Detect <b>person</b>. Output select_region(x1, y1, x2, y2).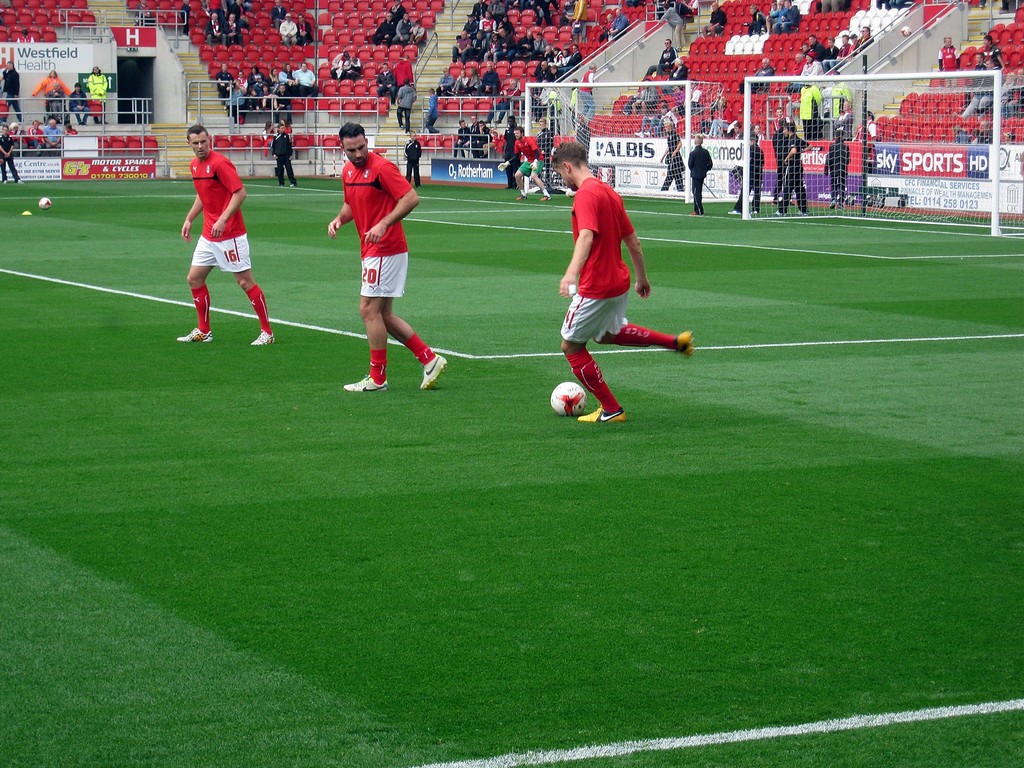
select_region(959, 49, 990, 118).
